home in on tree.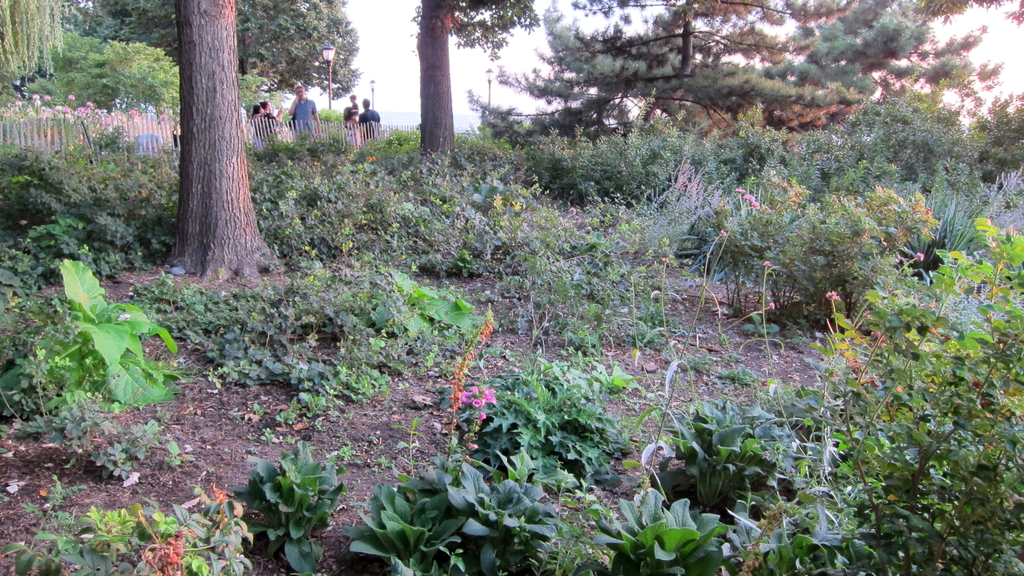
Homed in at BBox(10, 33, 291, 111).
